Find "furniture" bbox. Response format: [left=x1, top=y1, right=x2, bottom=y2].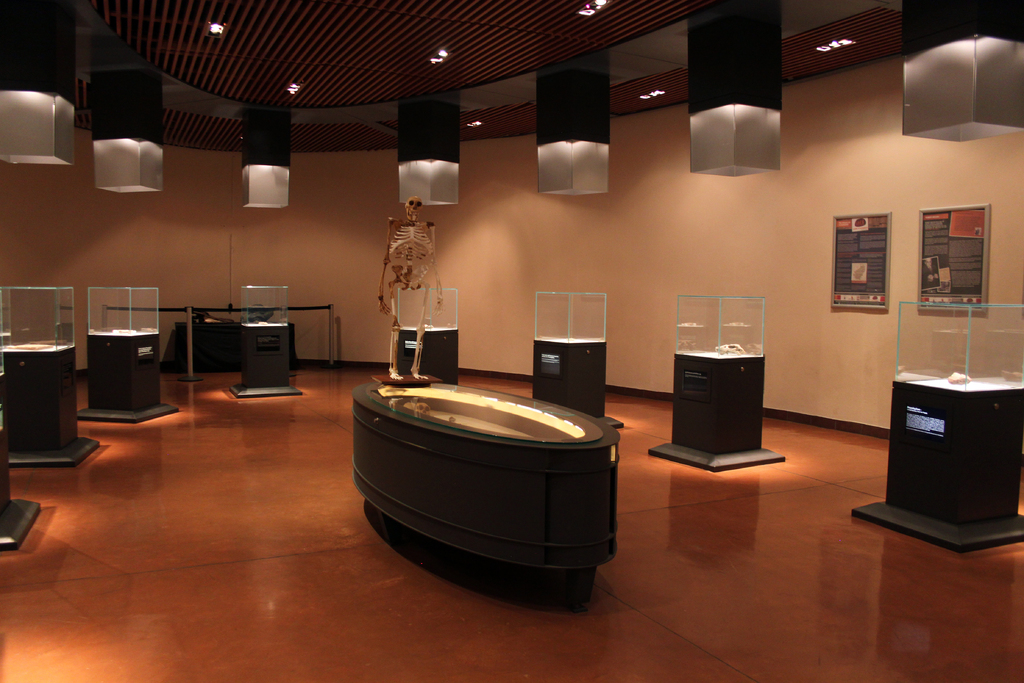
[left=850, top=304, right=1023, bottom=550].
